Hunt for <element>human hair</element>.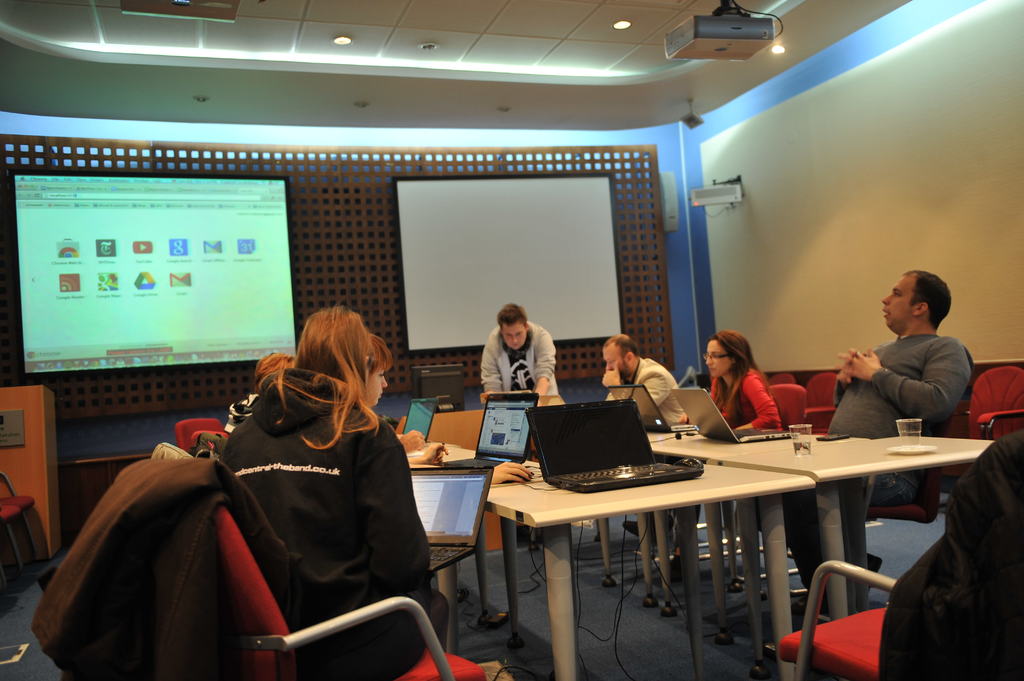
Hunted down at x1=902 y1=267 x2=954 y2=326.
